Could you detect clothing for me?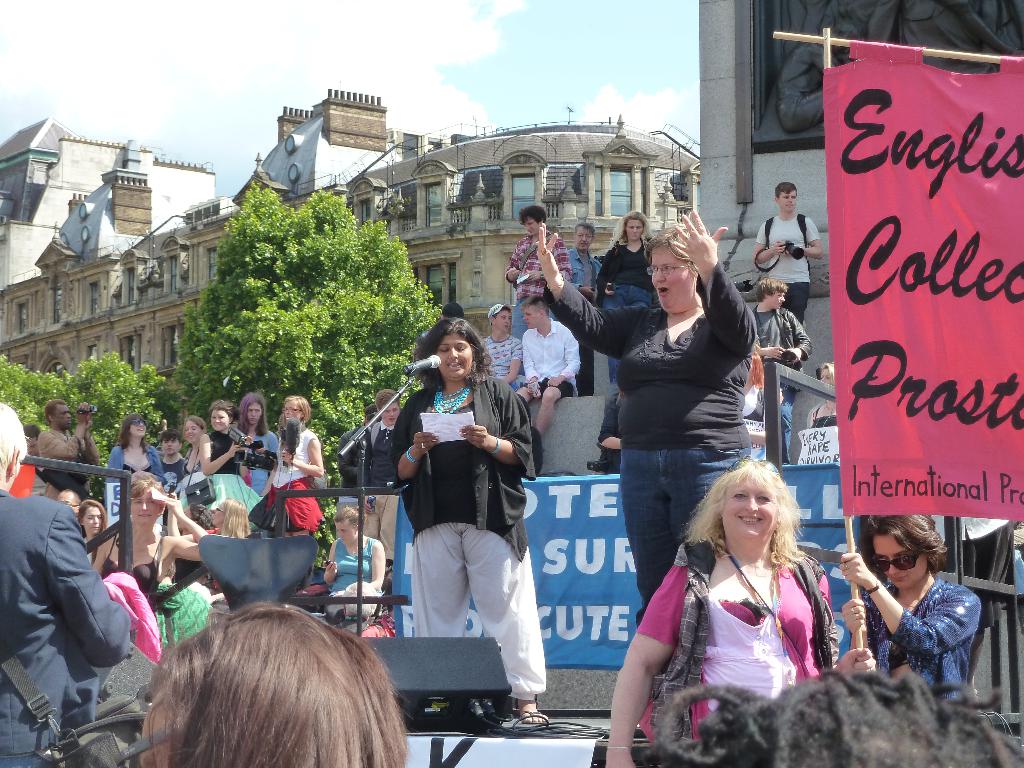
Detection result: locate(245, 427, 282, 493).
